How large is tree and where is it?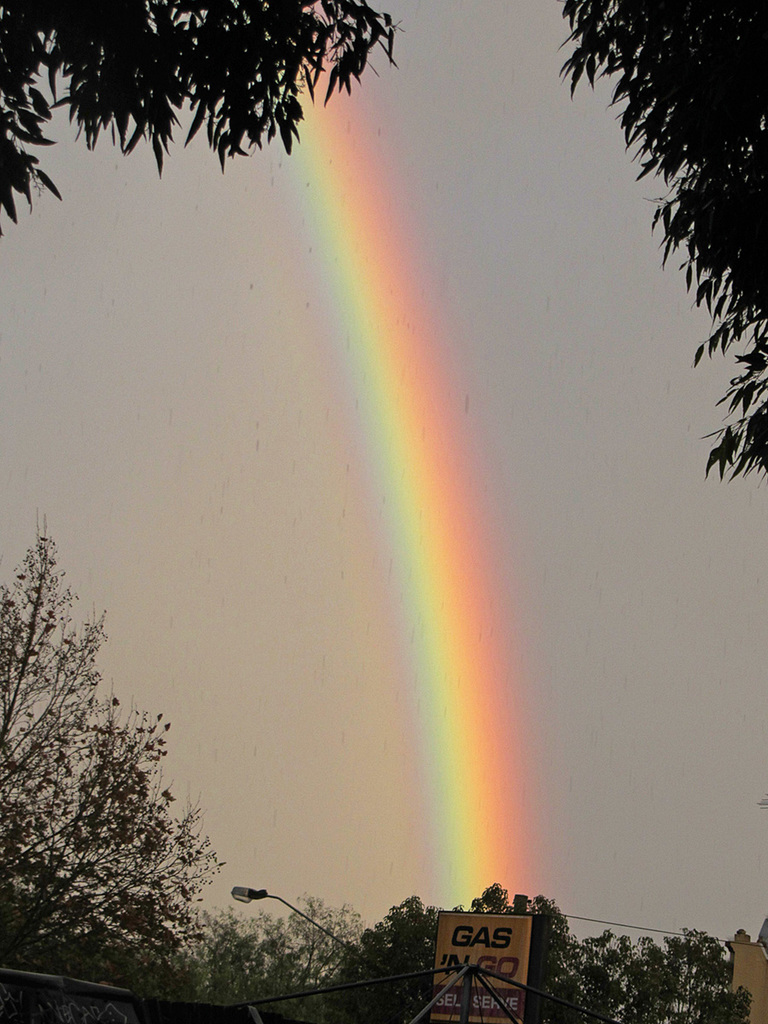
Bounding box: pyautogui.locateOnScreen(0, 0, 422, 280).
